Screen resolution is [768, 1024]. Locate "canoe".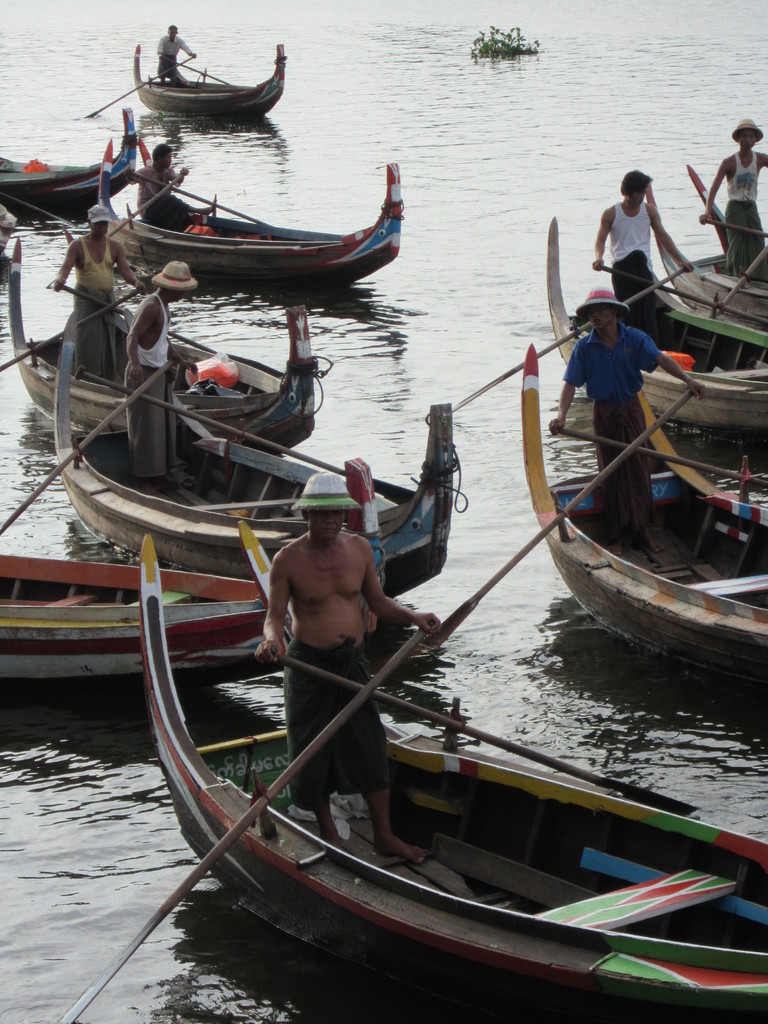
region(108, 24, 299, 109).
